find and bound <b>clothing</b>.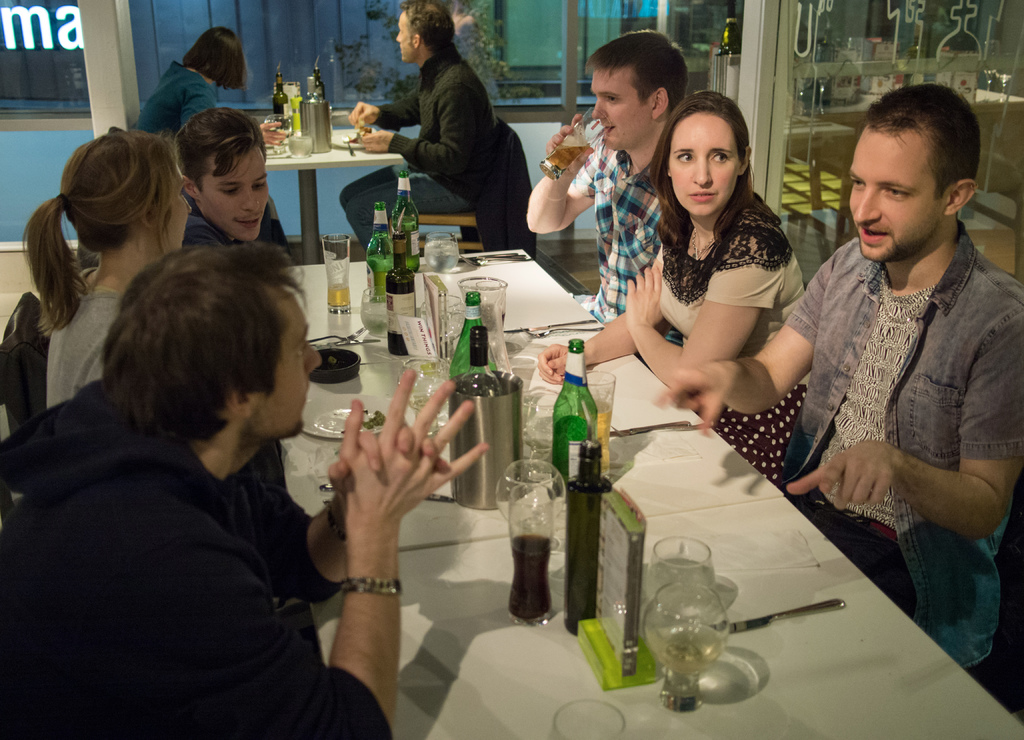
Bound: 0,448,388,739.
